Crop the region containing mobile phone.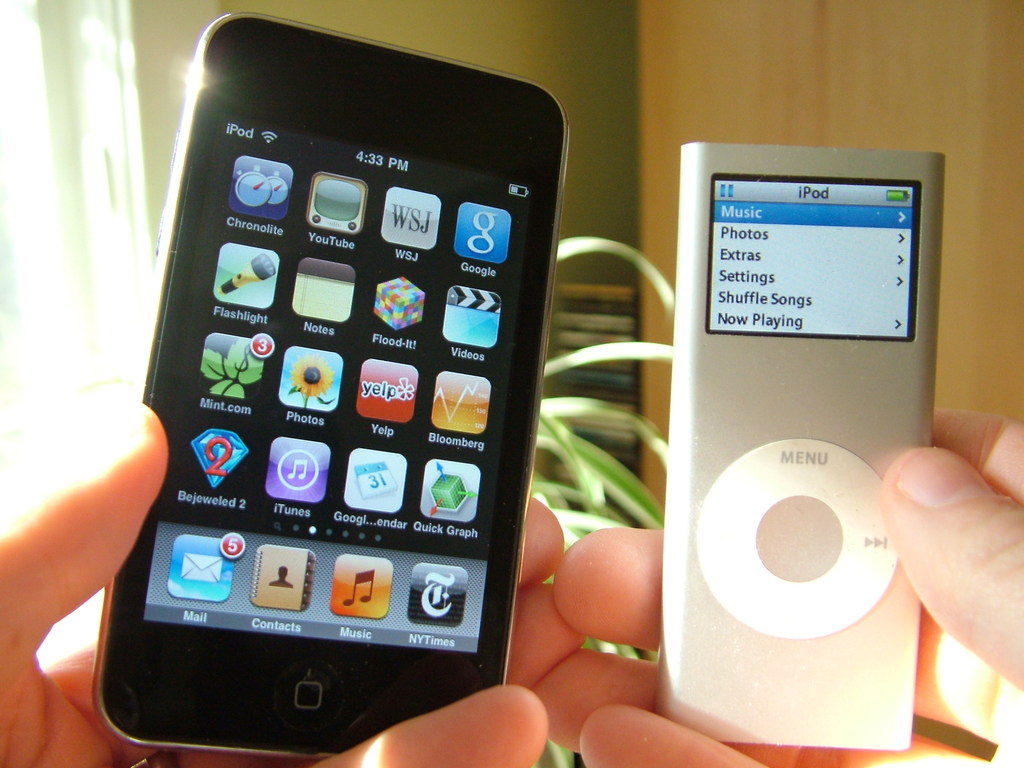
Crop region: [left=109, top=6, right=539, bottom=758].
